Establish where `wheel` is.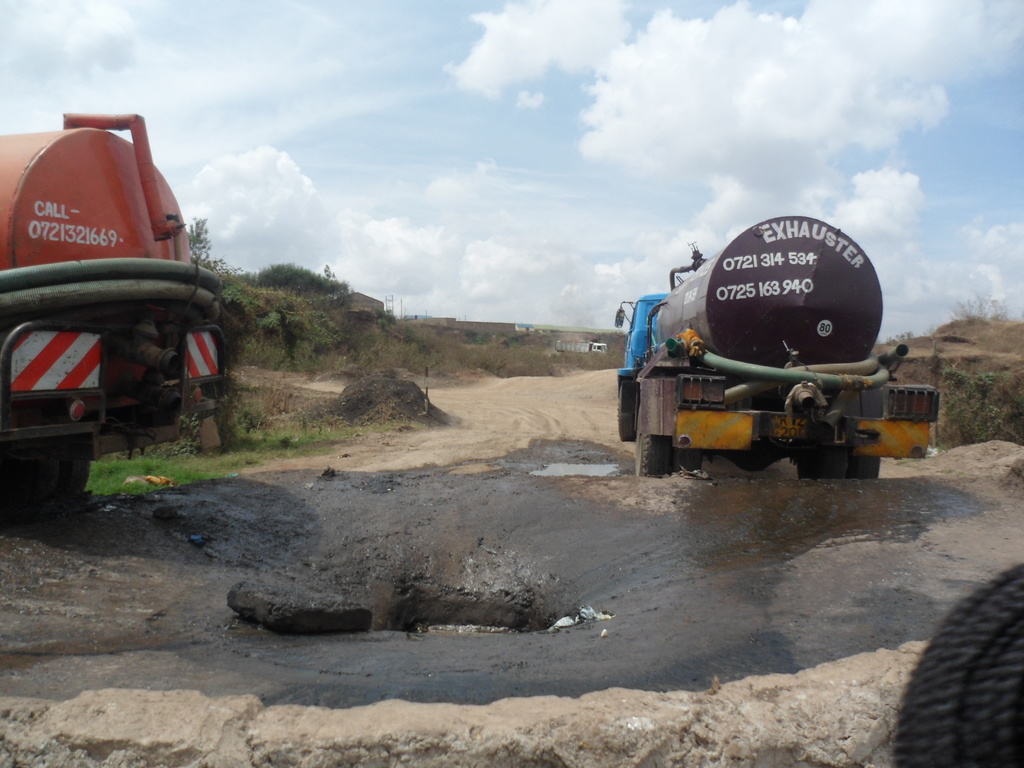
Established at (left=614, top=394, right=632, bottom=444).
